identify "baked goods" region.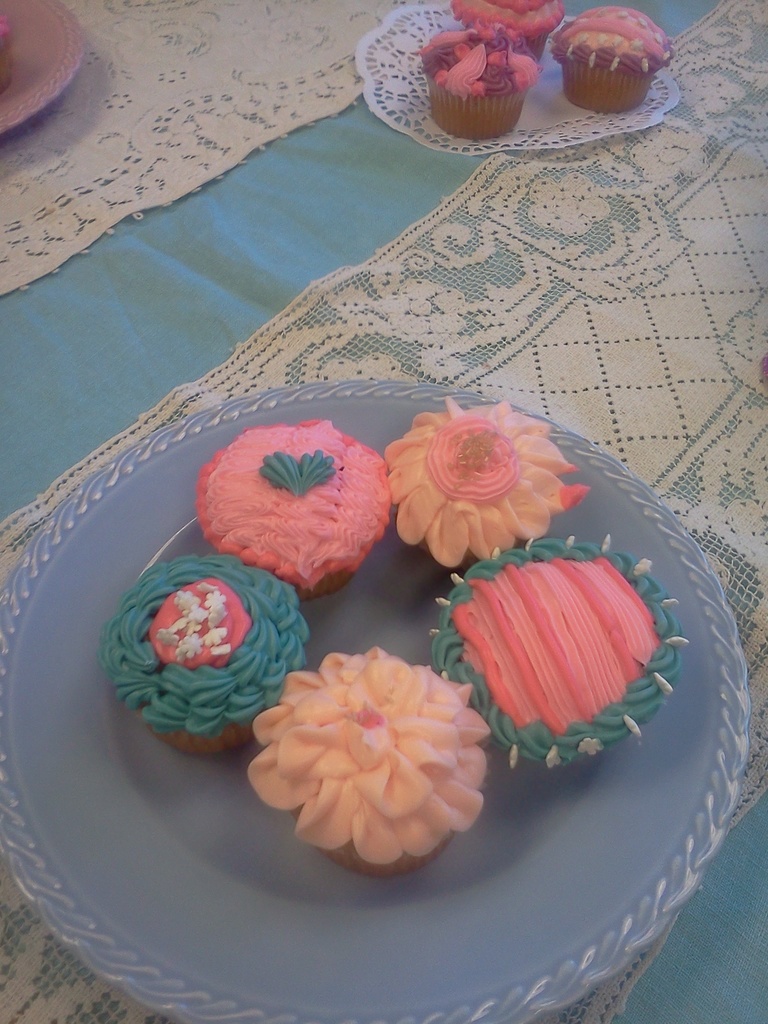
Region: 427,534,693,769.
